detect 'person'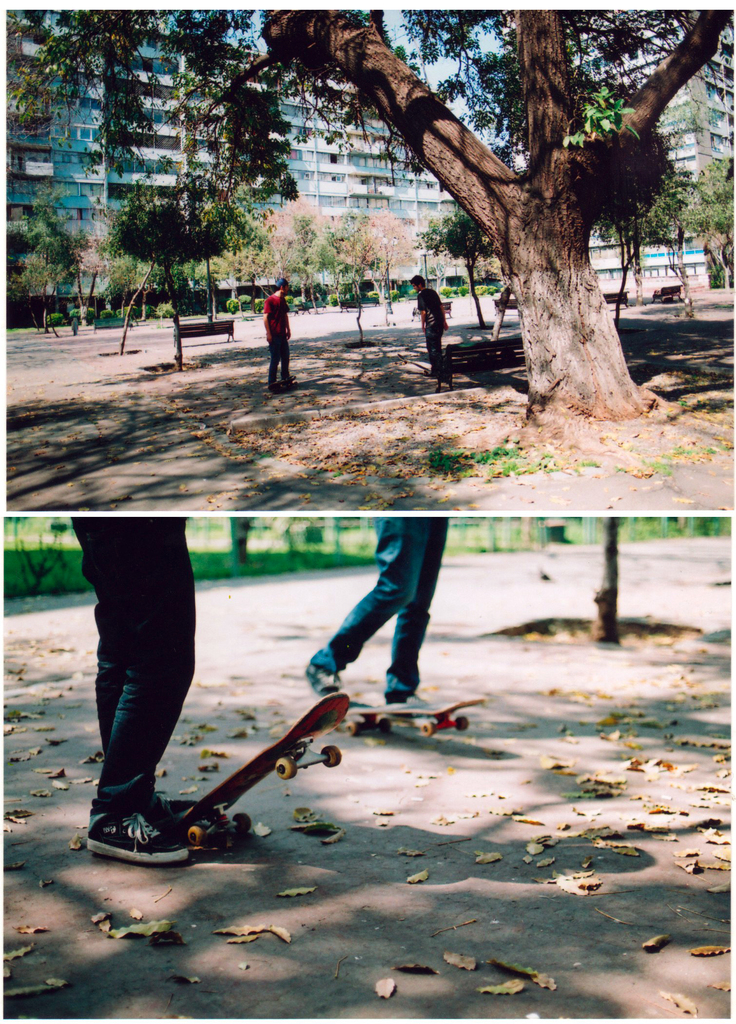
box=[411, 273, 449, 388]
